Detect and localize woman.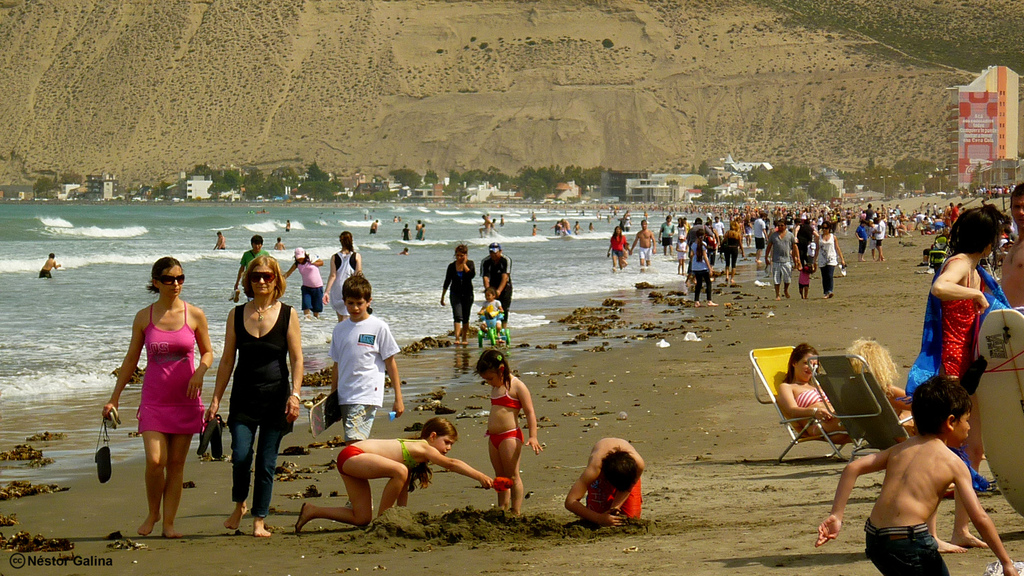
Localized at (201,252,302,537).
